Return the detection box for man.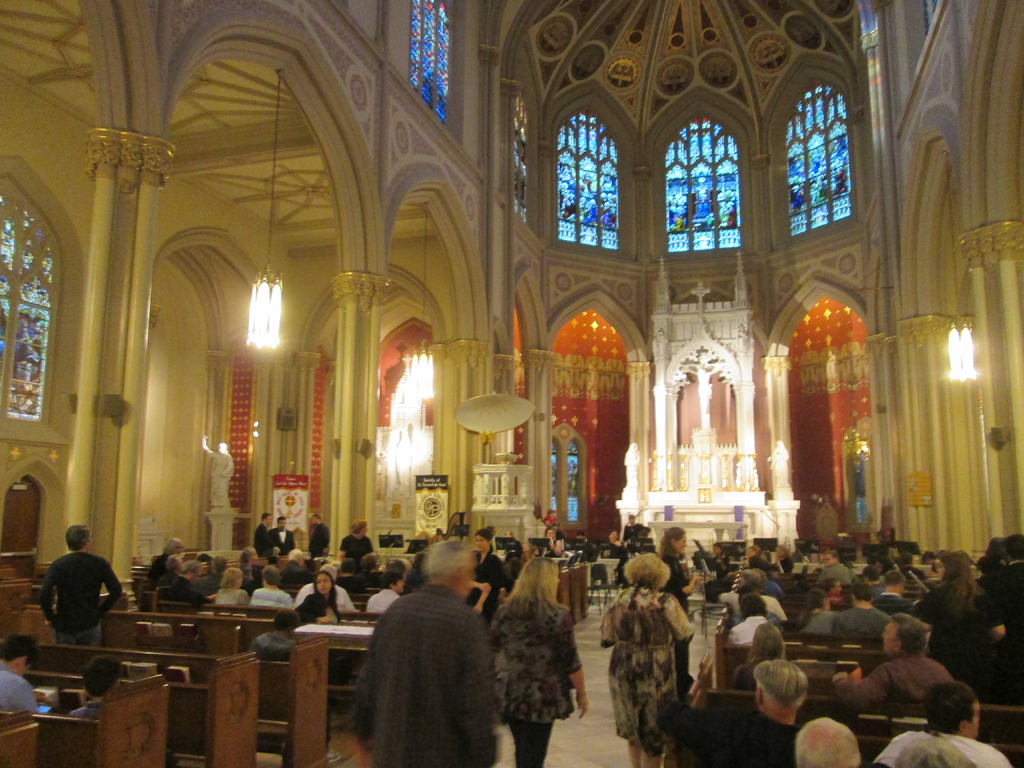
locate(267, 508, 297, 558).
